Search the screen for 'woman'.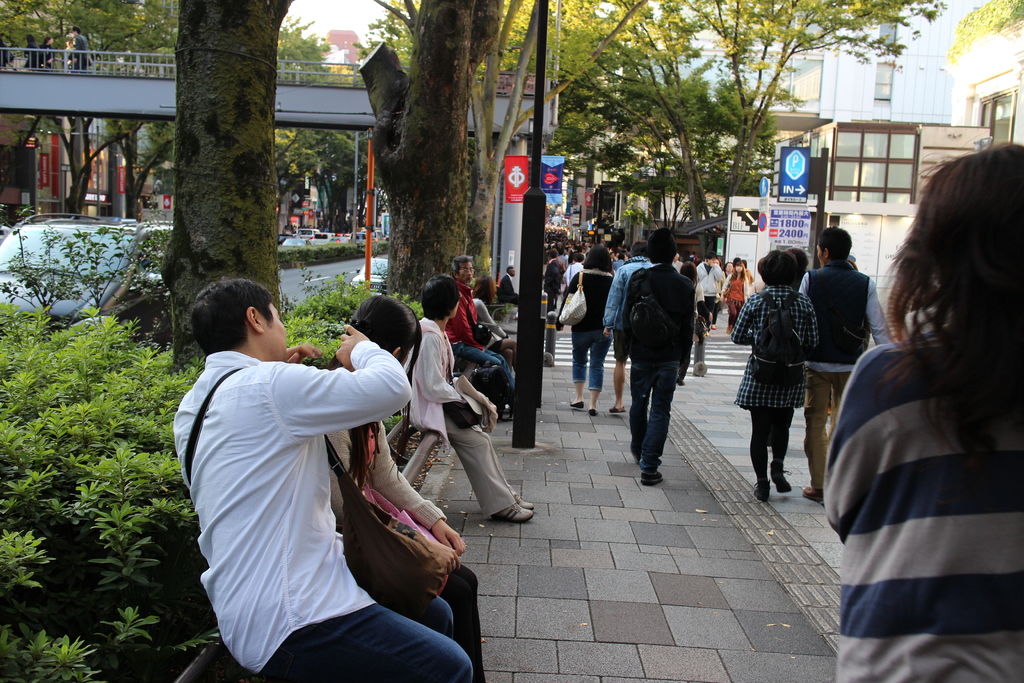
Found at (731, 252, 821, 501).
